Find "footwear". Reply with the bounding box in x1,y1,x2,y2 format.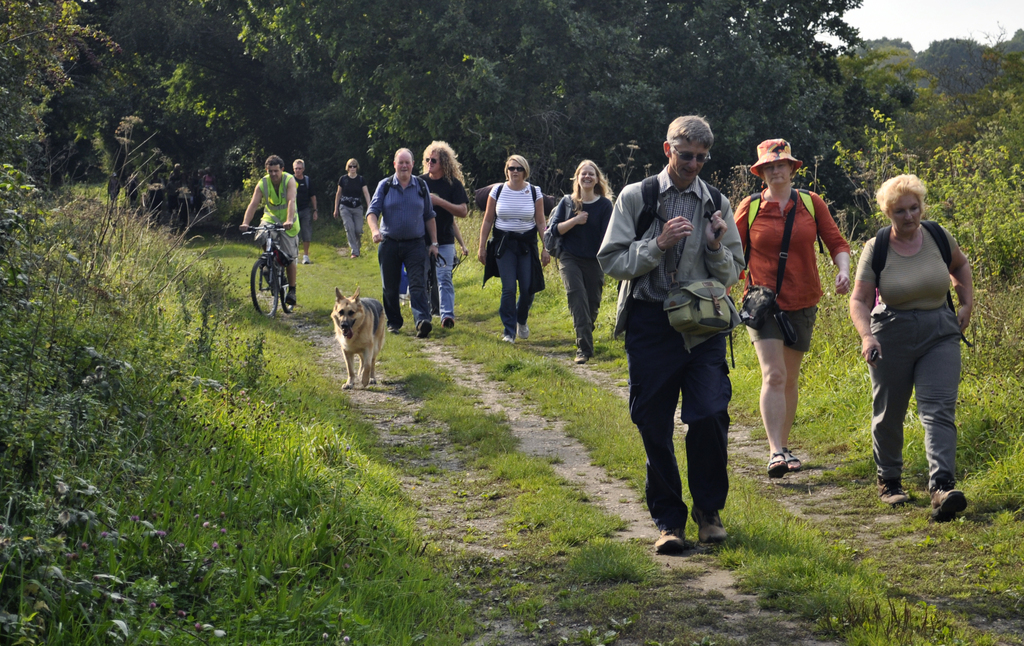
388,326,404,335.
